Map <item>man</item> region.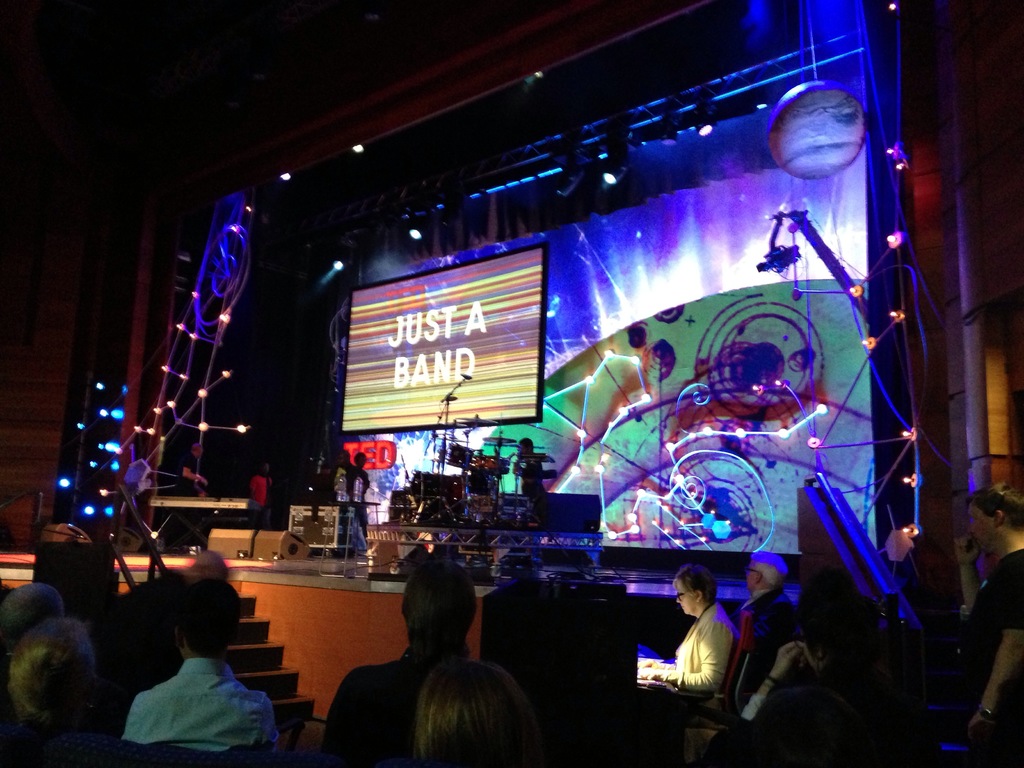
Mapped to region(959, 484, 1023, 728).
